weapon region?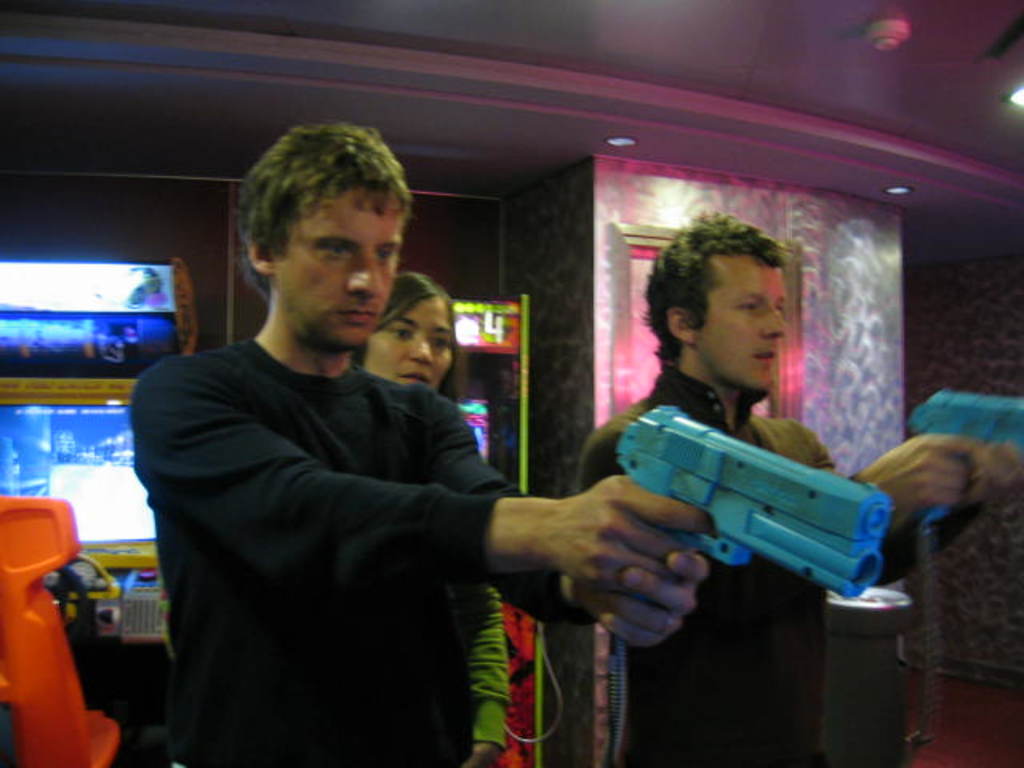
(904,382,1022,541)
